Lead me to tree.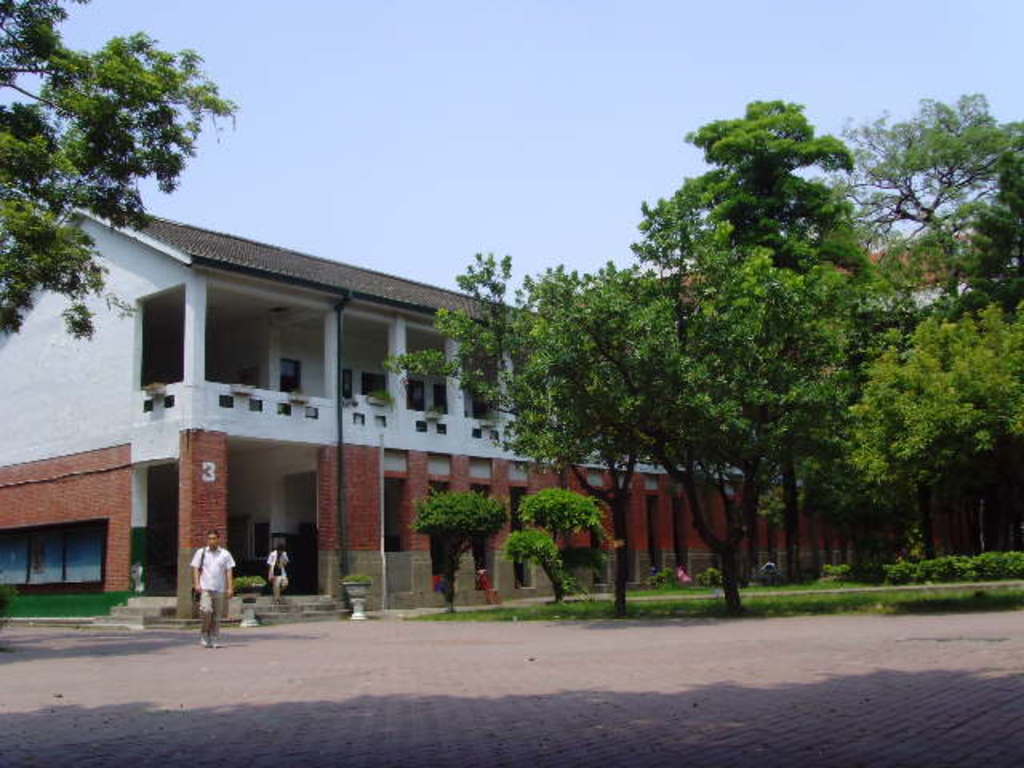
Lead to 387:246:675:618.
